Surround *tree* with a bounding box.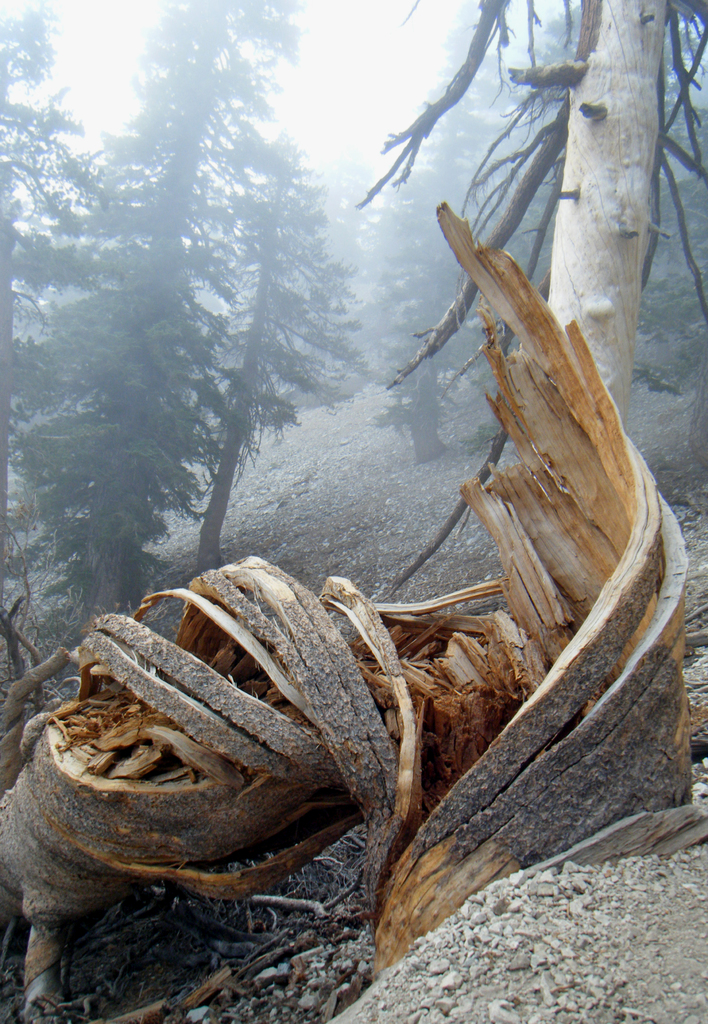
<bbox>429, 0, 707, 413</bbox>.
